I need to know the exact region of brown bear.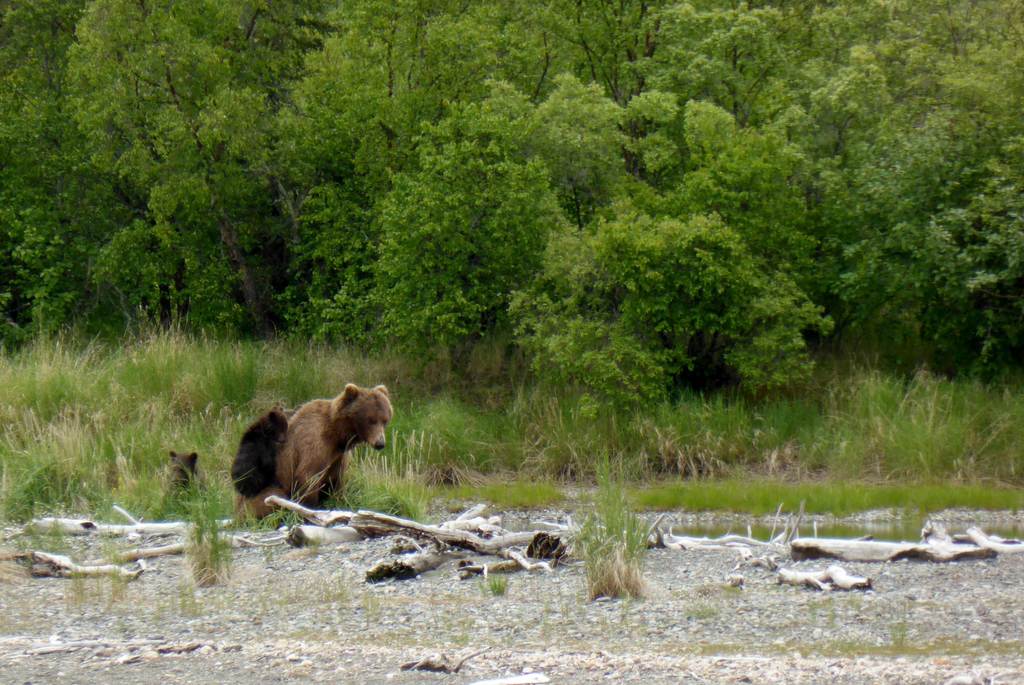
Region: 166,447,206,509.
